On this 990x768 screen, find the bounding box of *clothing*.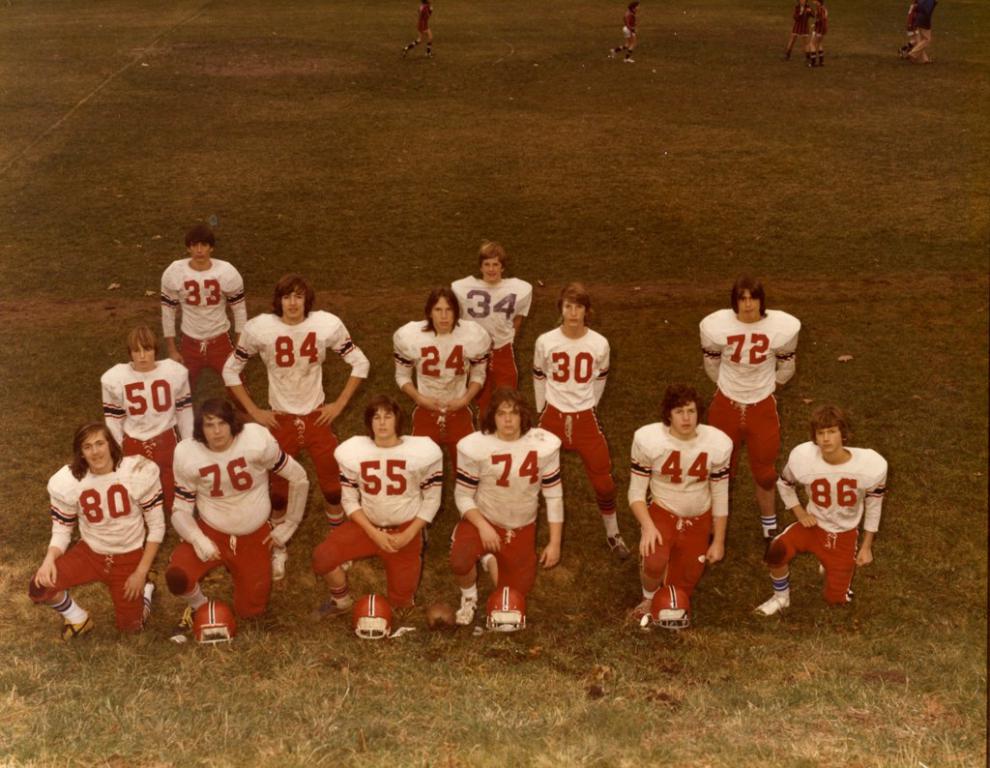
Bounding box: Rect(36, 458, 152, 628).
